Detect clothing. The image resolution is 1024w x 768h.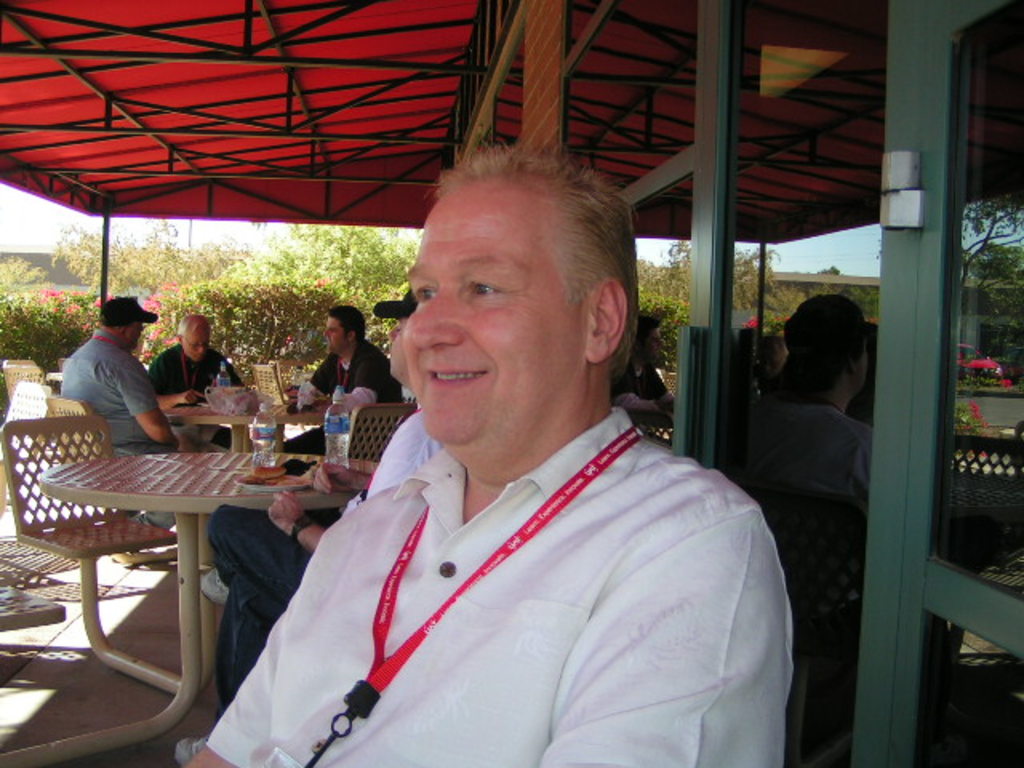
l=211, t=502, r=355, b=723.
